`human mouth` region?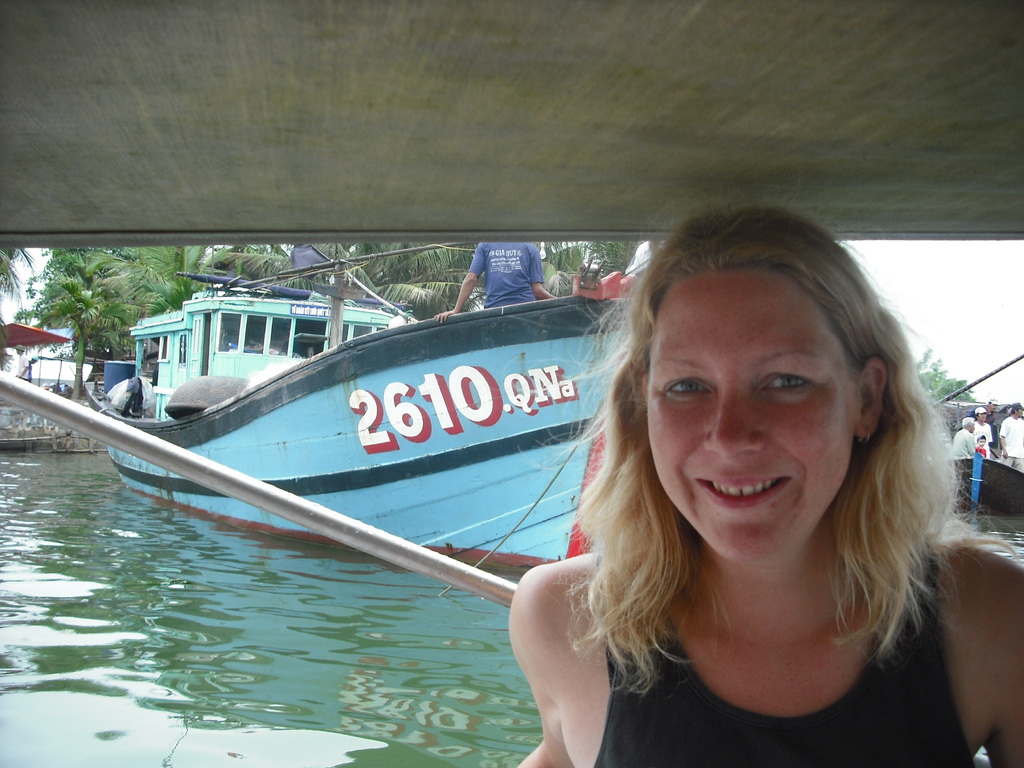
689, 470, 793, 512
